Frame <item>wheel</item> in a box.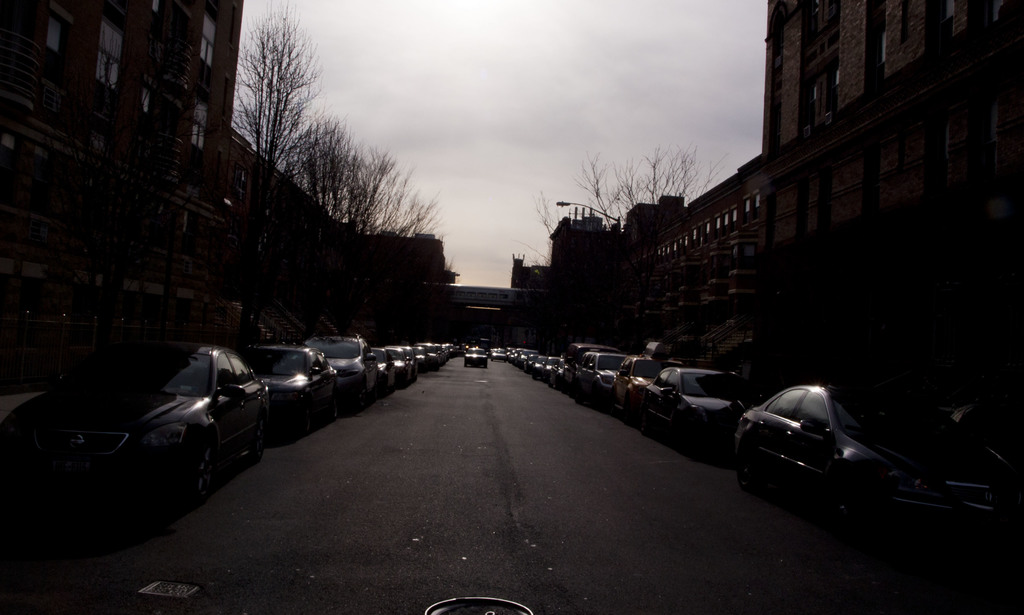
<bbox>732, 441, 757, 488</bbox>.
